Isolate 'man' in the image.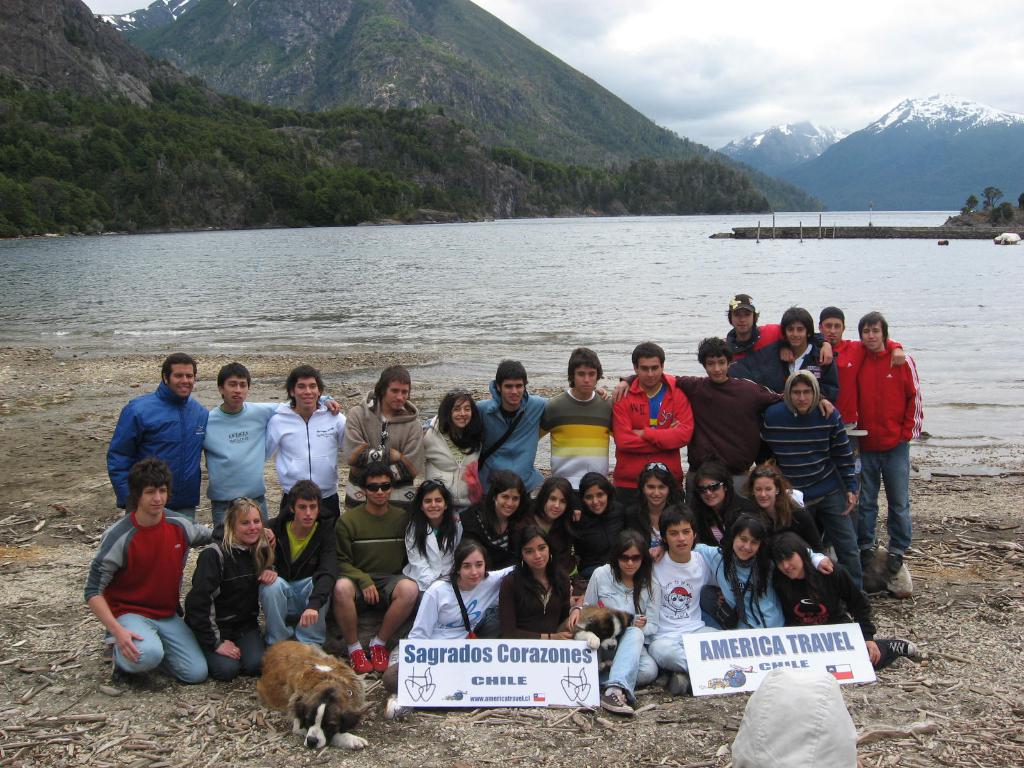
Isolated region: 856:312:927:574.
